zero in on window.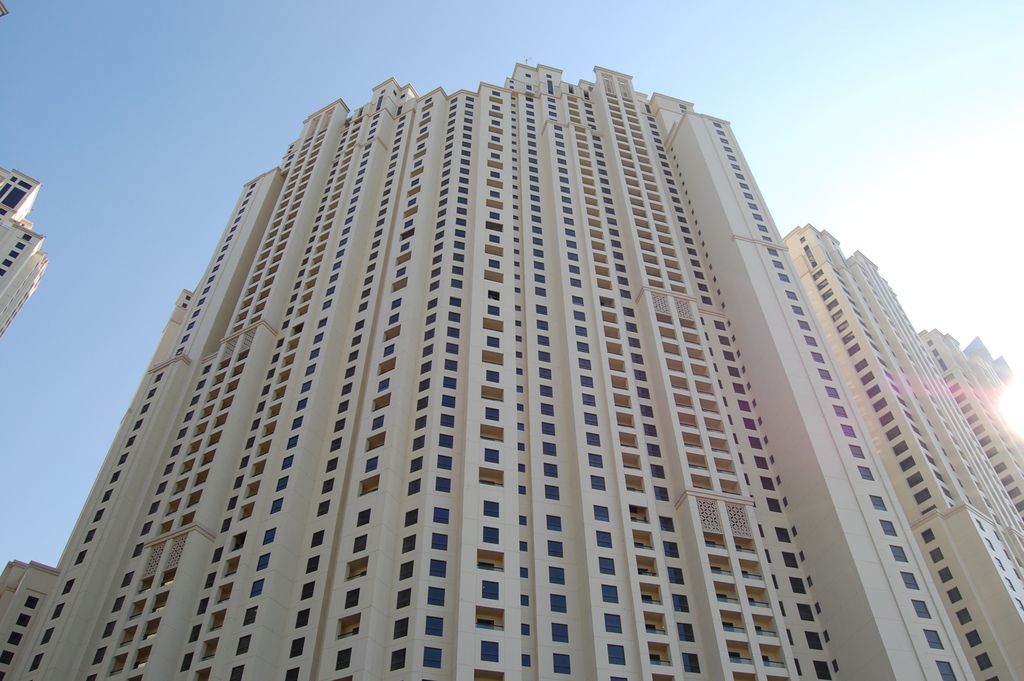
Zeroed in: (left=220, top=242, right=231, bottom=252).
